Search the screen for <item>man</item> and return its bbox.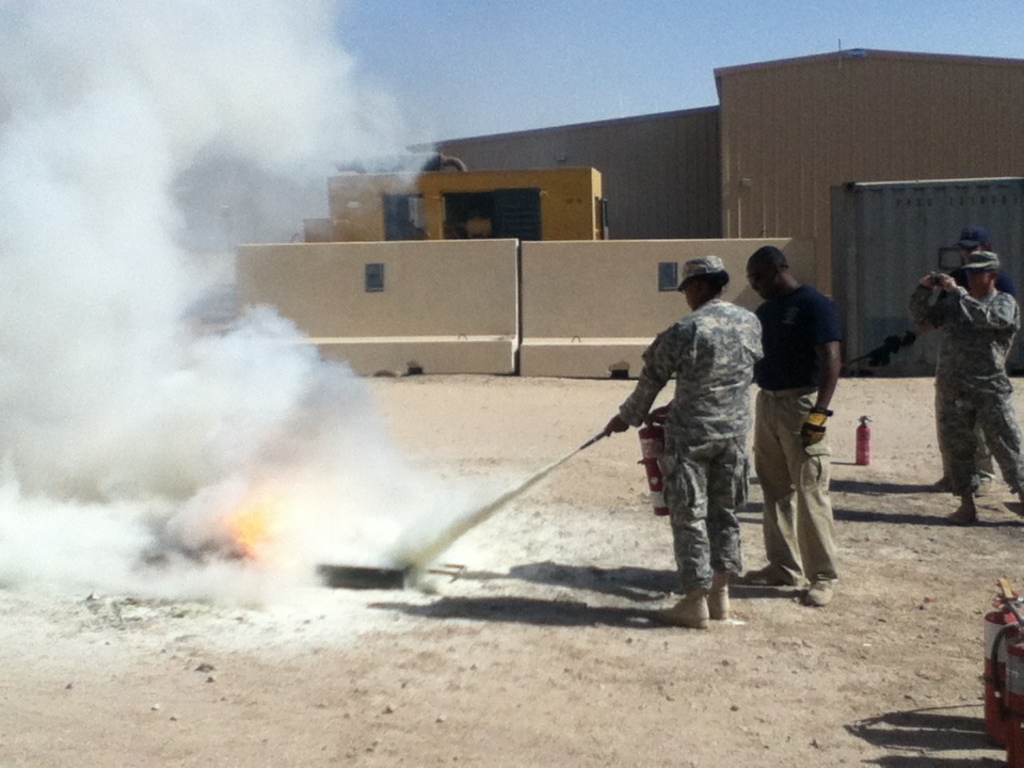
Found: x1=929 y1=233 x2=1017 y2=497.
